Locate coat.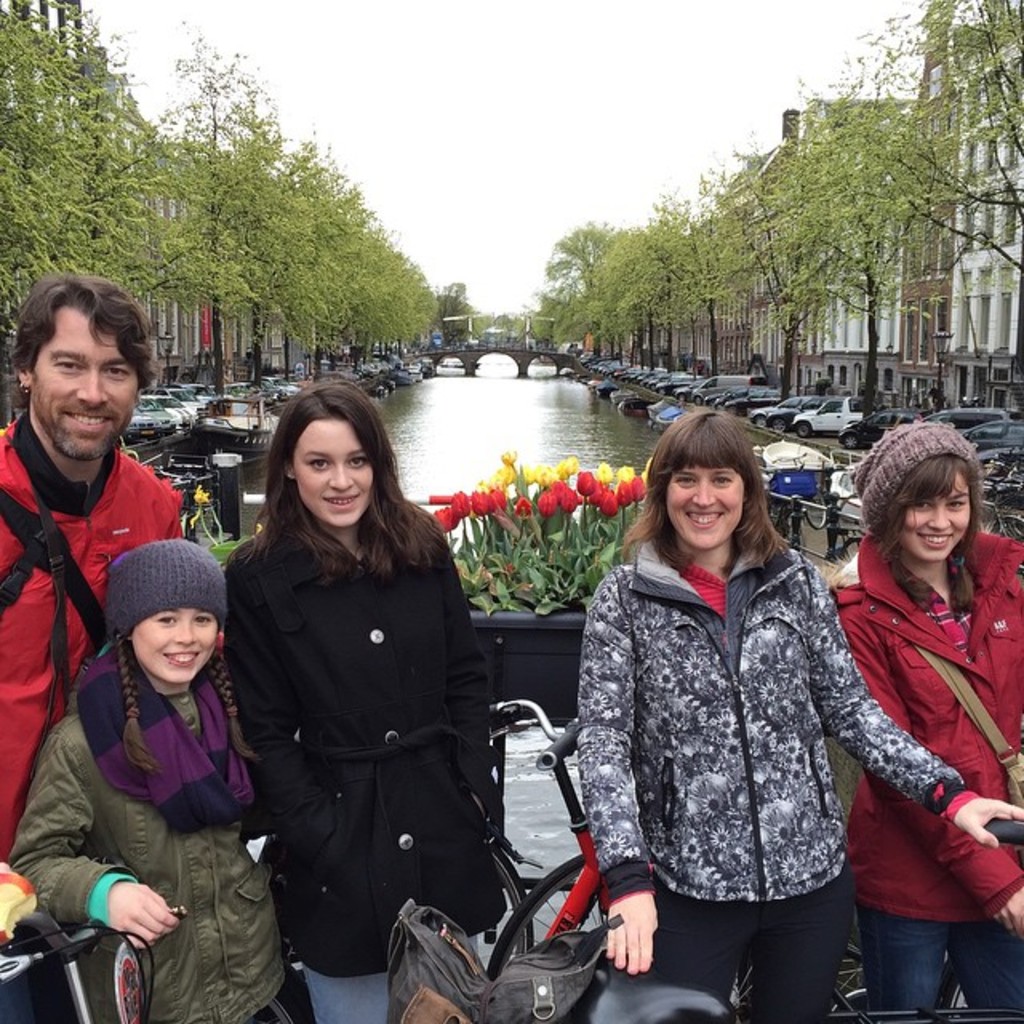
Bounding box: x1=229 y1=424 x2=499 y2=960.
